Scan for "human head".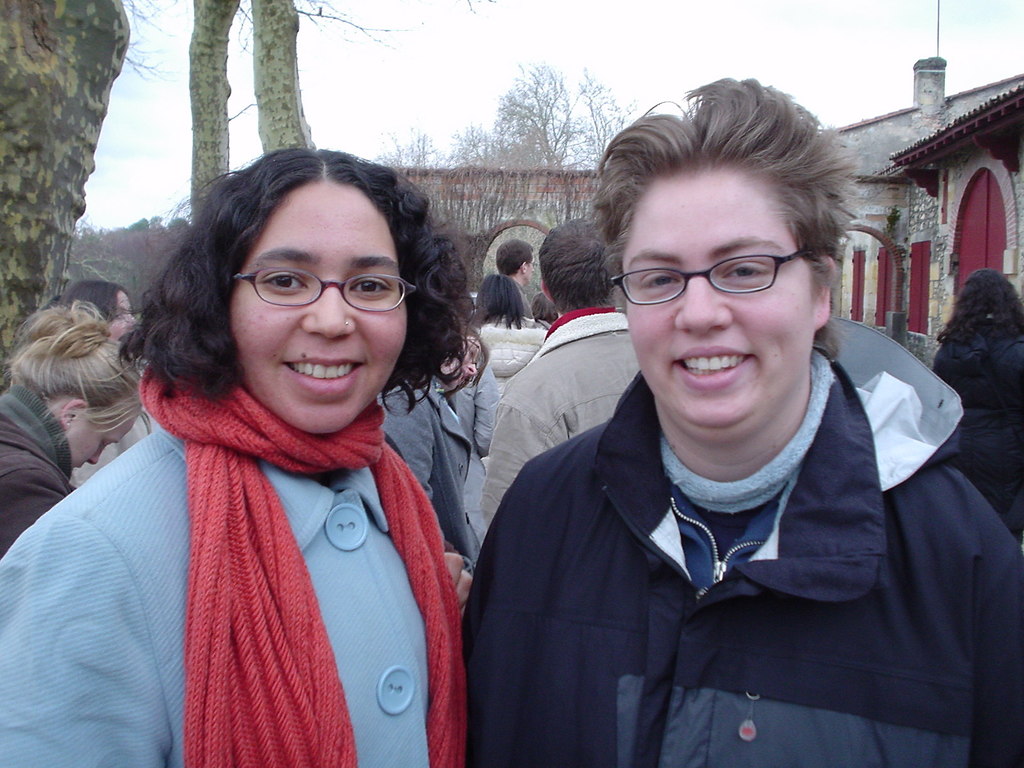
Scan result: Rect(168, 161, 436, 388).
